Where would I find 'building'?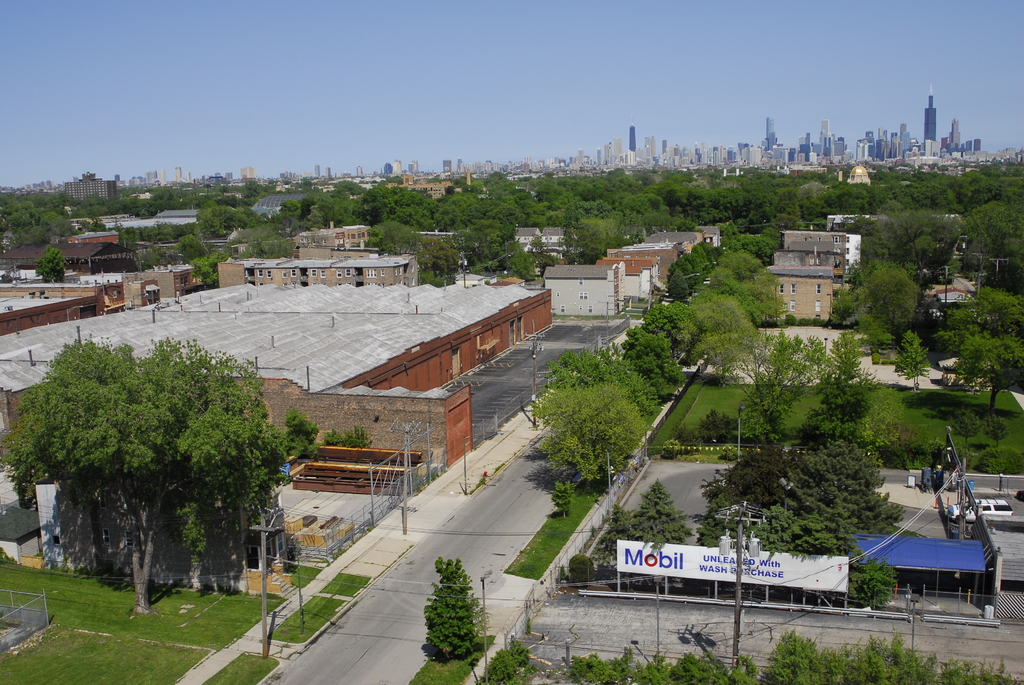
At [left=63, top=174, right=116, bottom=199].
